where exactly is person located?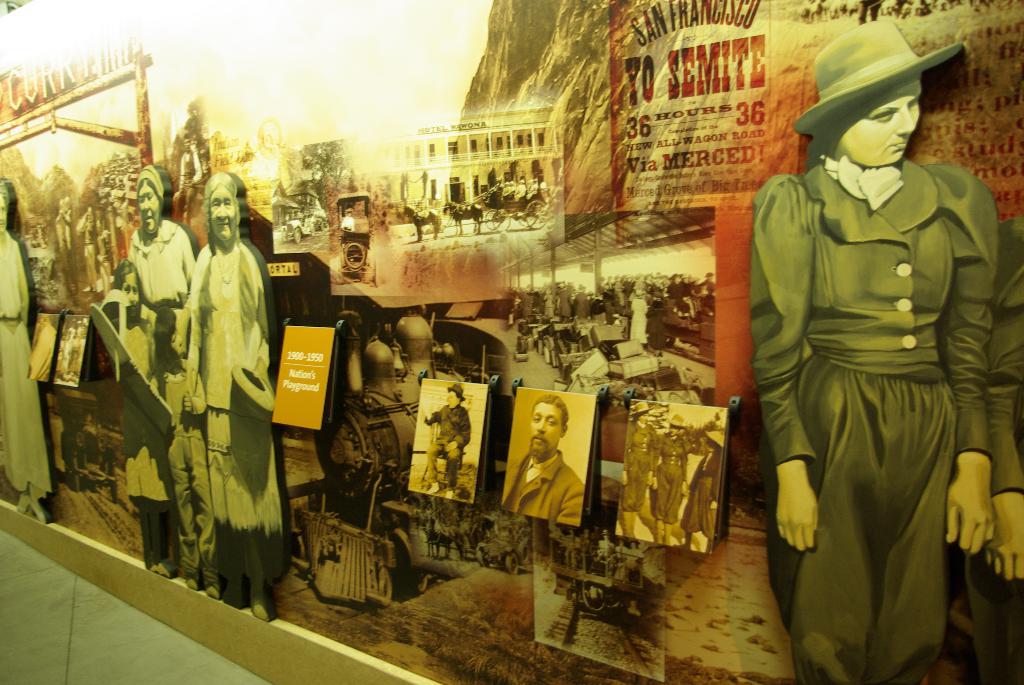
Its bounding box is (109, 260, 175, 581).
